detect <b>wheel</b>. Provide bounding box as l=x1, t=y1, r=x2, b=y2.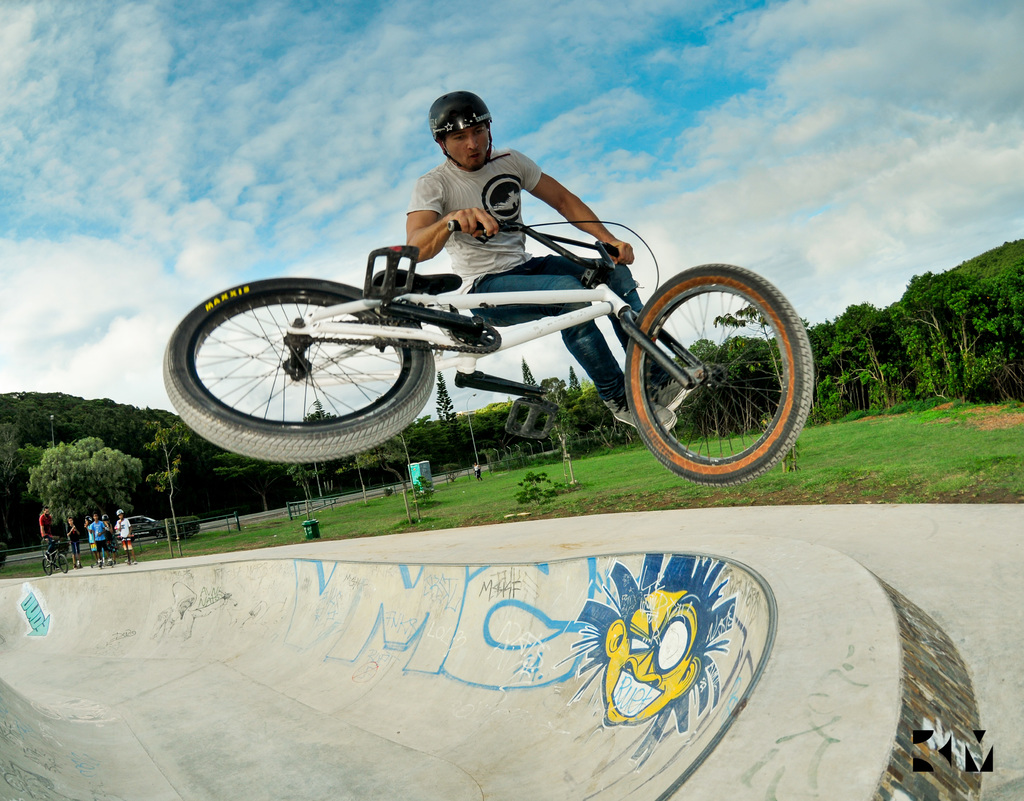
l=42, t=560, r=55, b=575.
